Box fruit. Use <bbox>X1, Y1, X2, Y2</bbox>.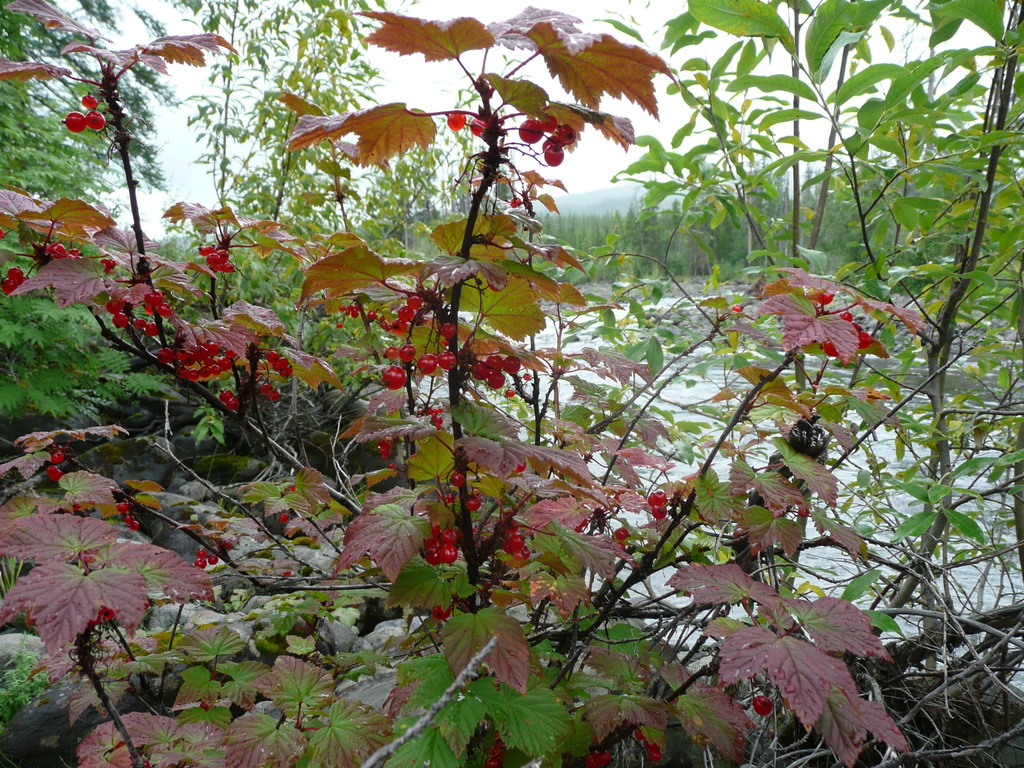
<bbox>63, 108, 81, 135</bbox>.
